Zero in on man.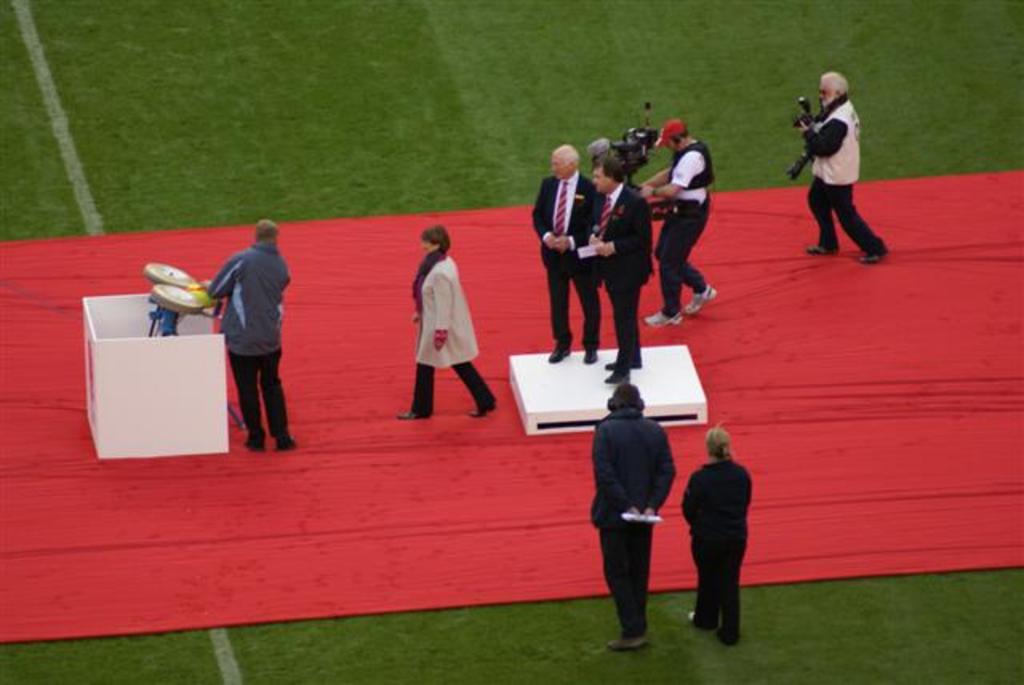
Zeroed in: {"x1": 205, "y1": 218, "x2": 294, "y2": 458}.
